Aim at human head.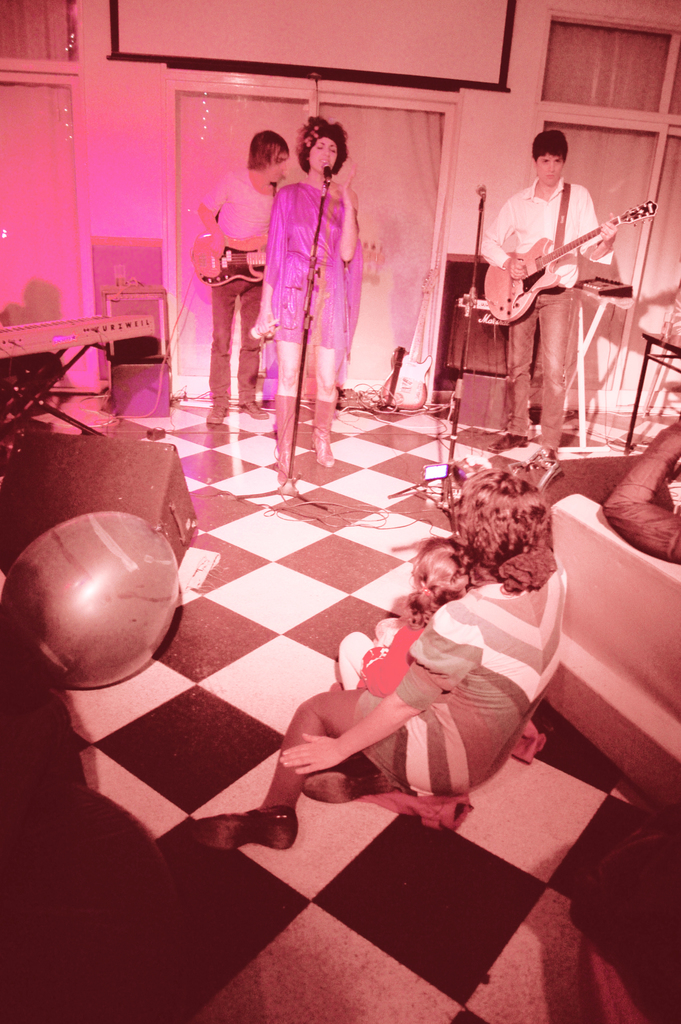
Aimed at left=407, top=533, right=475, bottom=620.
